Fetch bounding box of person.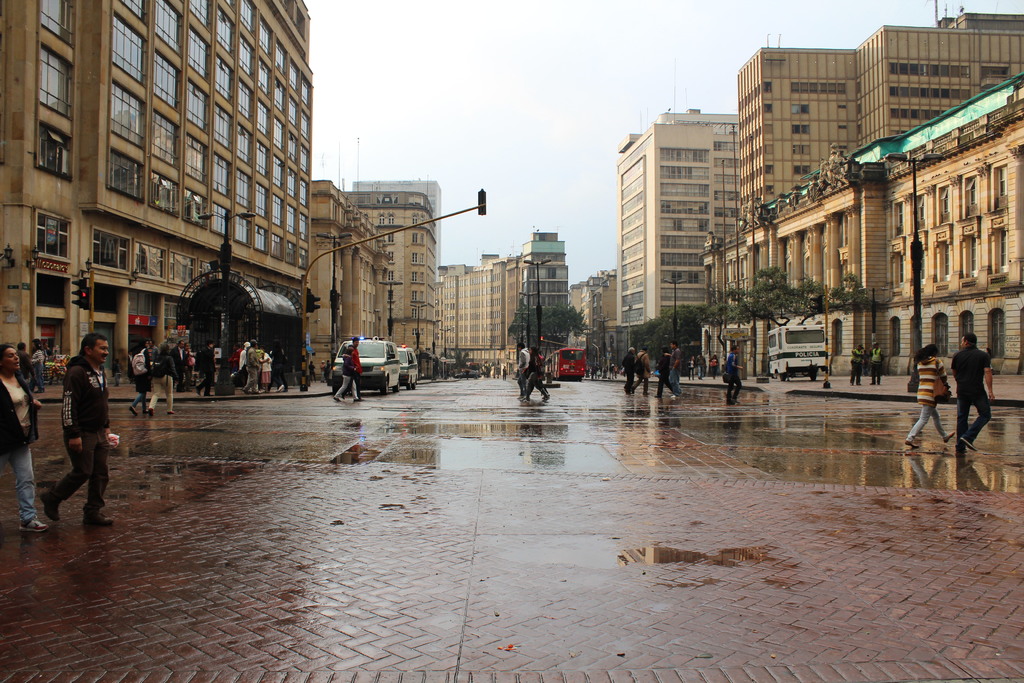
Bbox: rect(685, 348, 698, 379).
